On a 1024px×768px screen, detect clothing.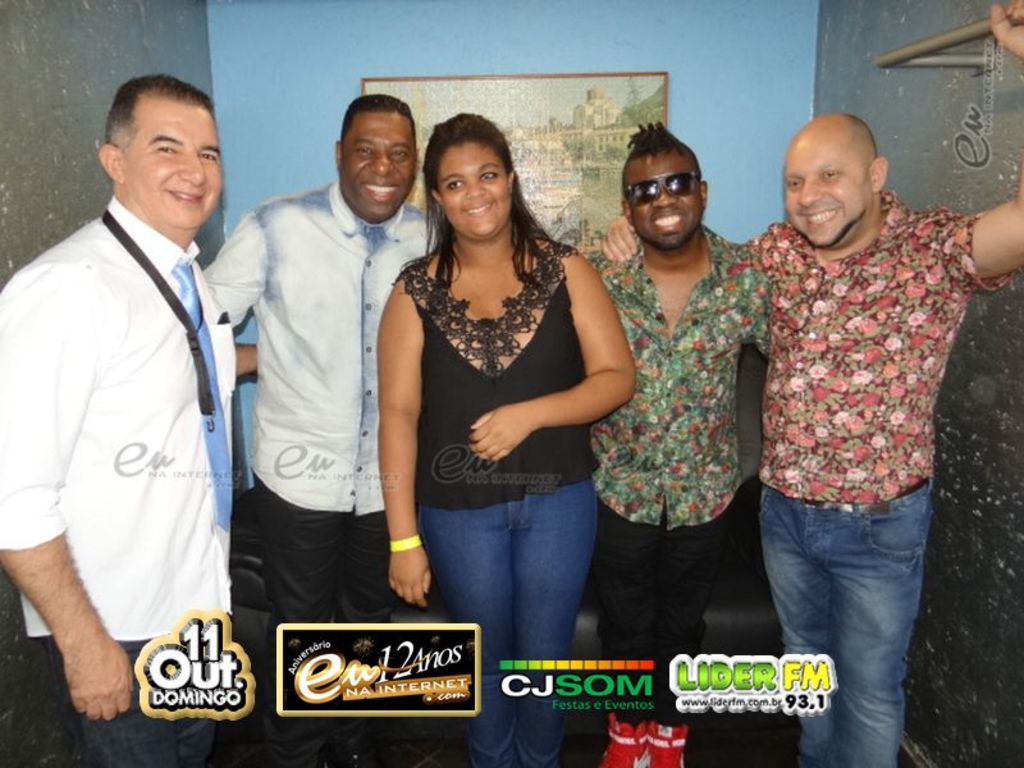
[402,236,593,759].
